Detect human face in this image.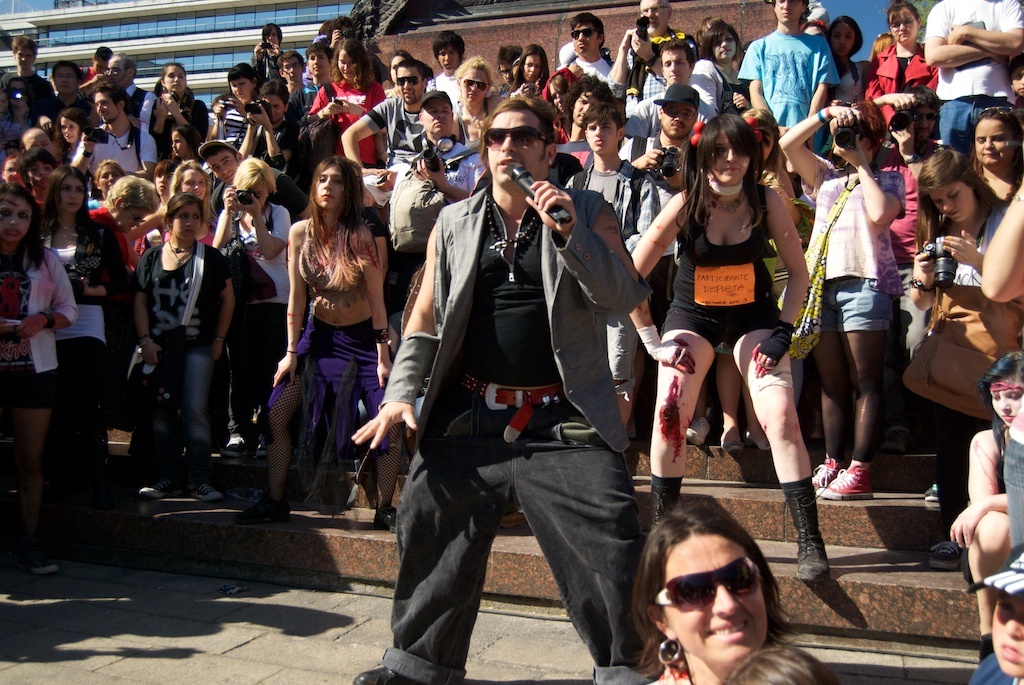
Detection: region(767, 0, 807, 24).
